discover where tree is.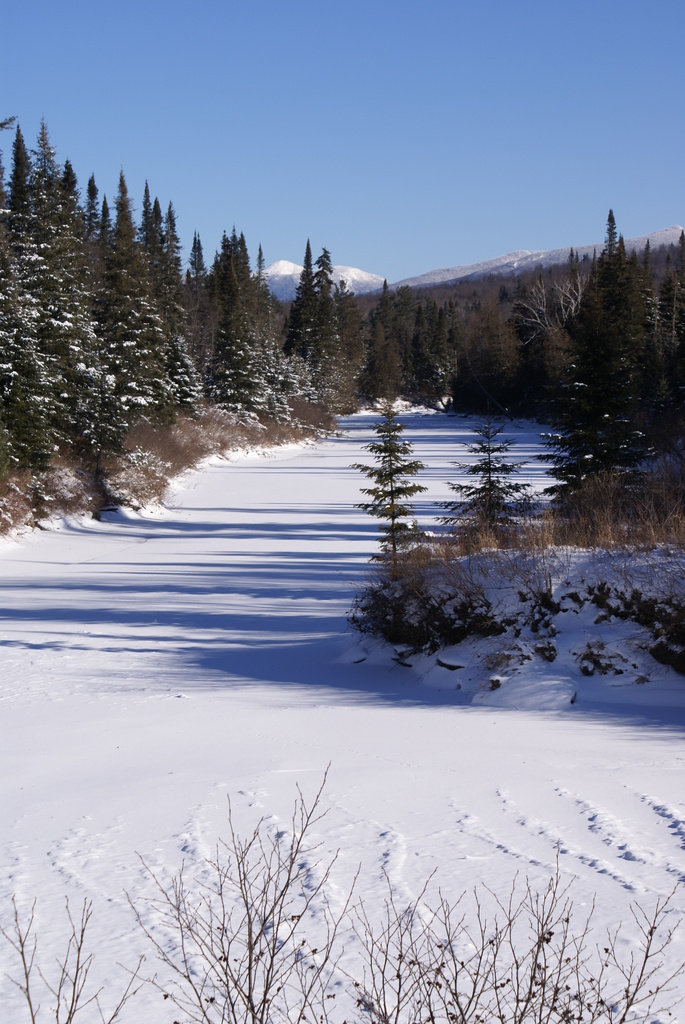
Discovered at Rect(443, 397, 532, 511).
